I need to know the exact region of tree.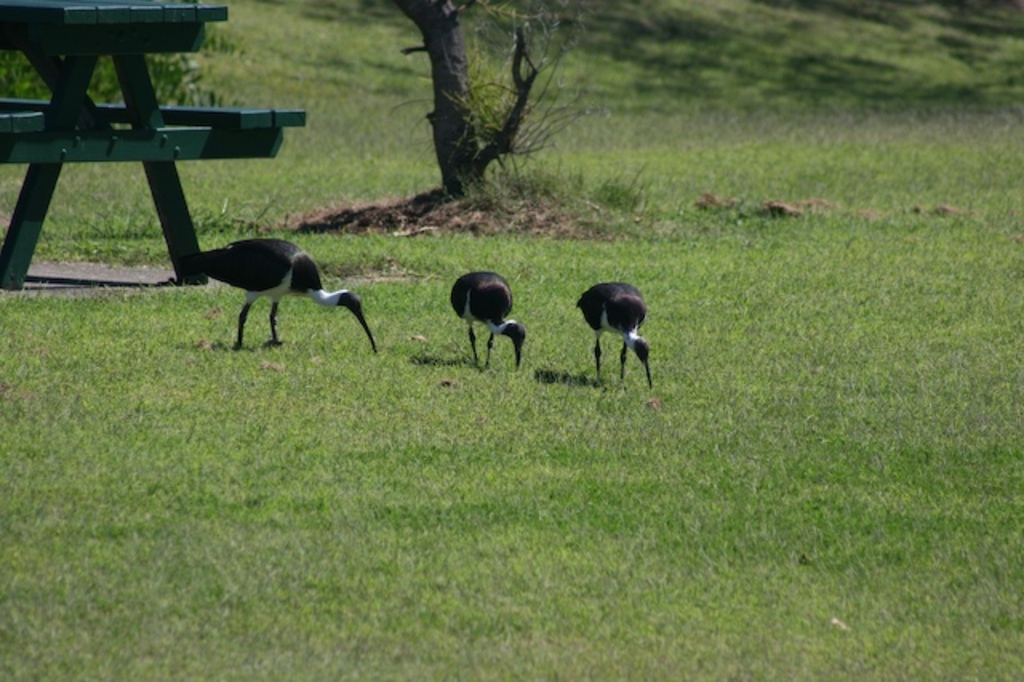
Region: select_region(394, 0, 573, 215).
